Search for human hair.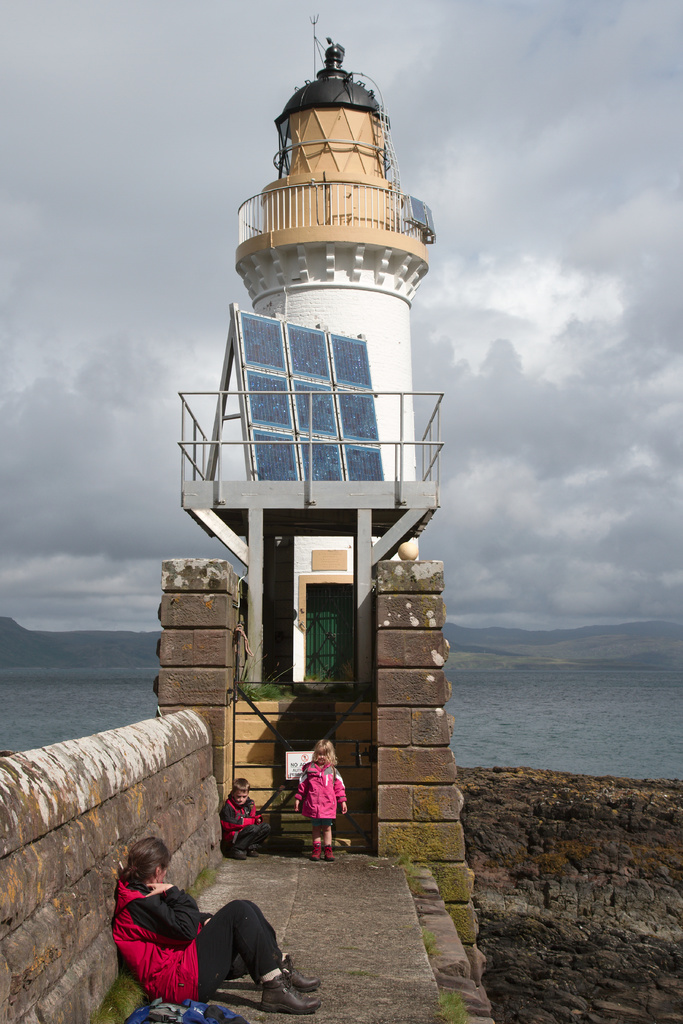
Found at [311, 738, 337, 769].
